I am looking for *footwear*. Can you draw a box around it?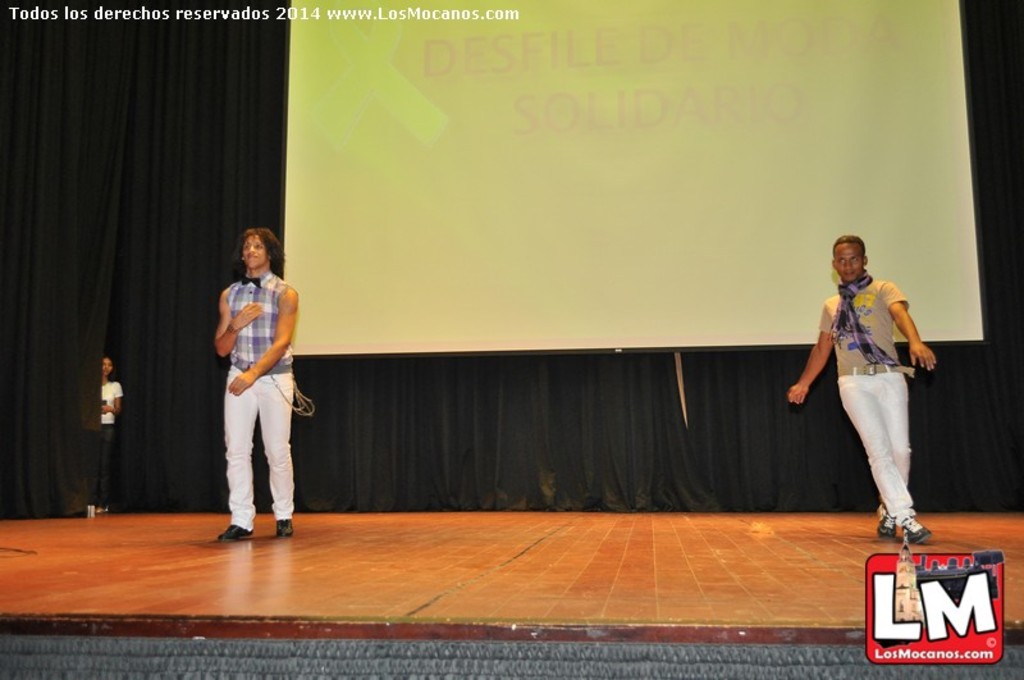
Sure, the bounding box is locate(219, 525, 247, 542).
